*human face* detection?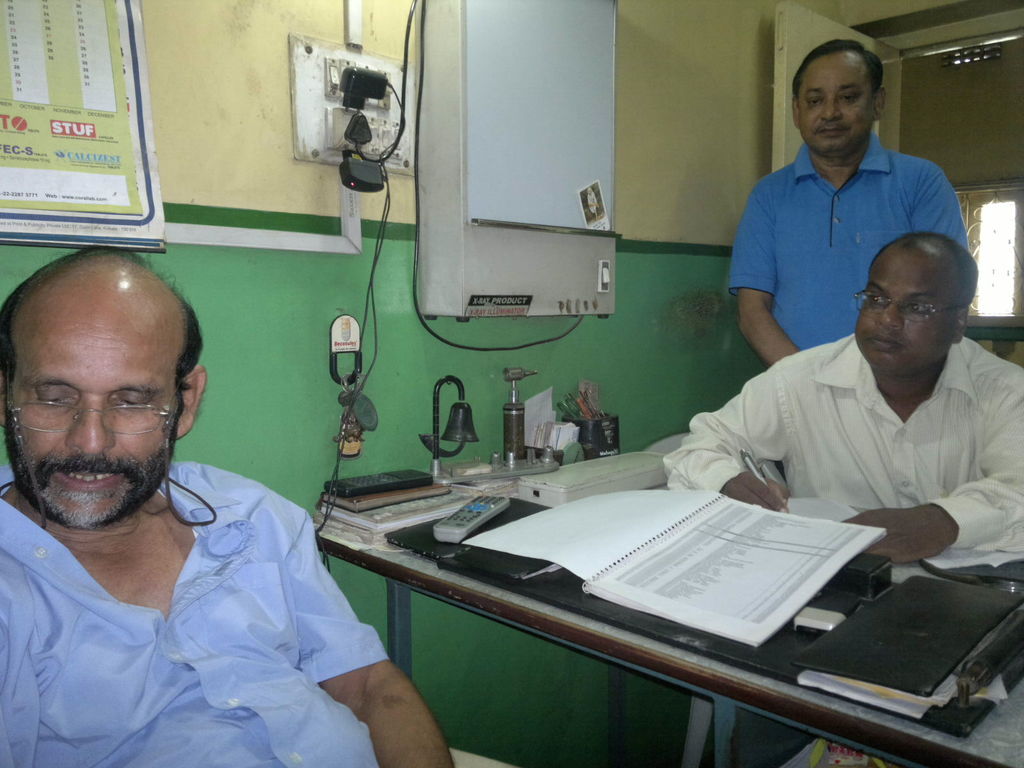
box=[6, 287, 184, 529]
